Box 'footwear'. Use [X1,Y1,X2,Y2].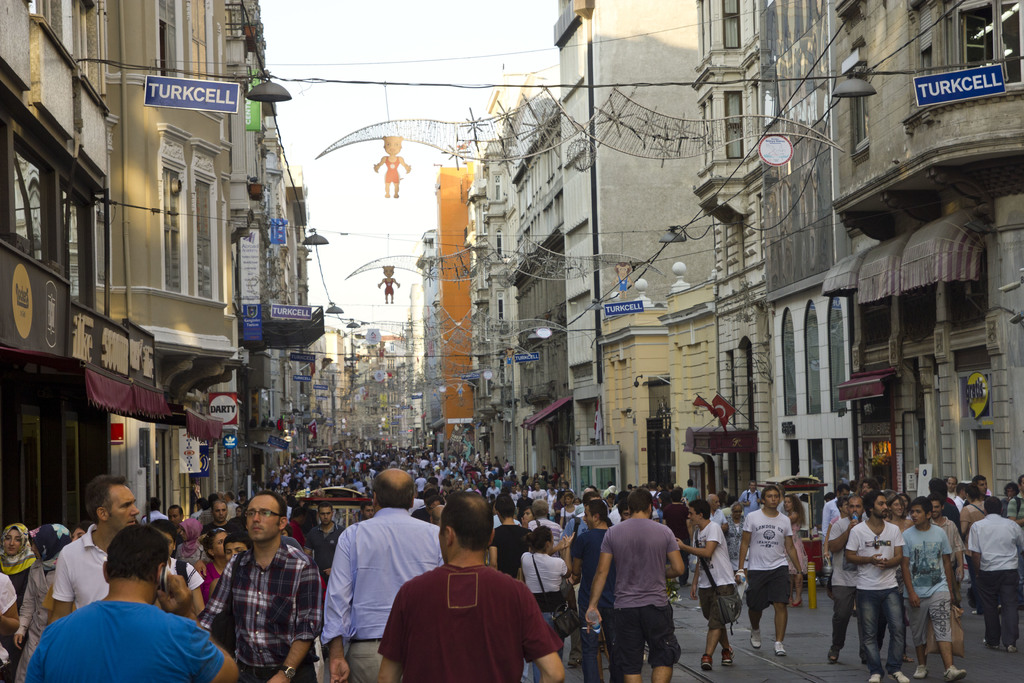
[982,641,996,652].
